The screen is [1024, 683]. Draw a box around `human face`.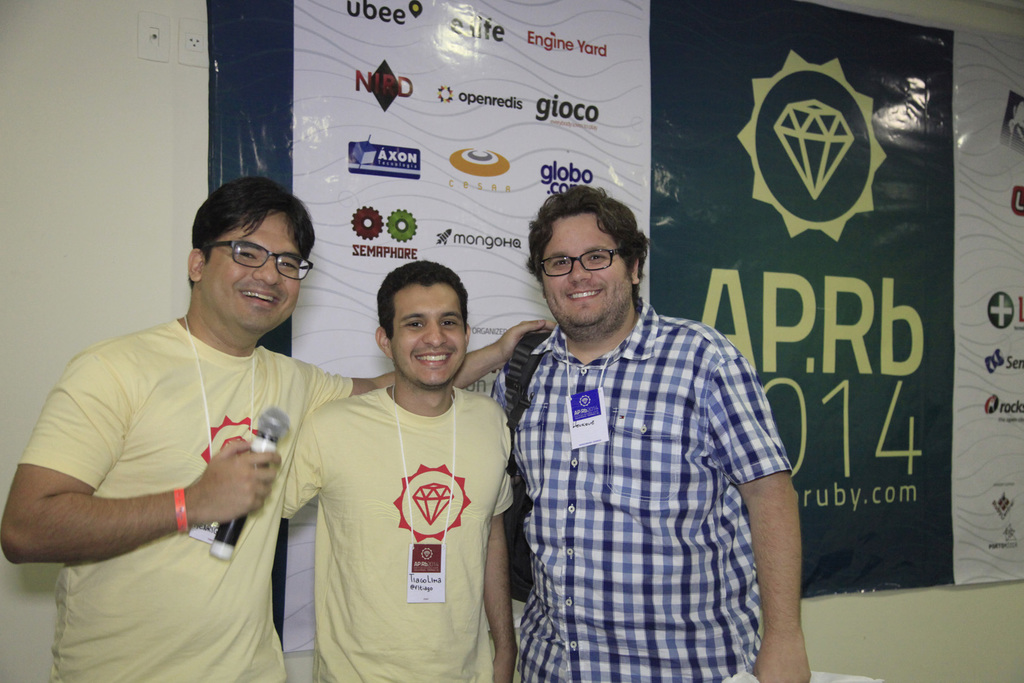
(left=389, top=284, right=465, bottom=384).
